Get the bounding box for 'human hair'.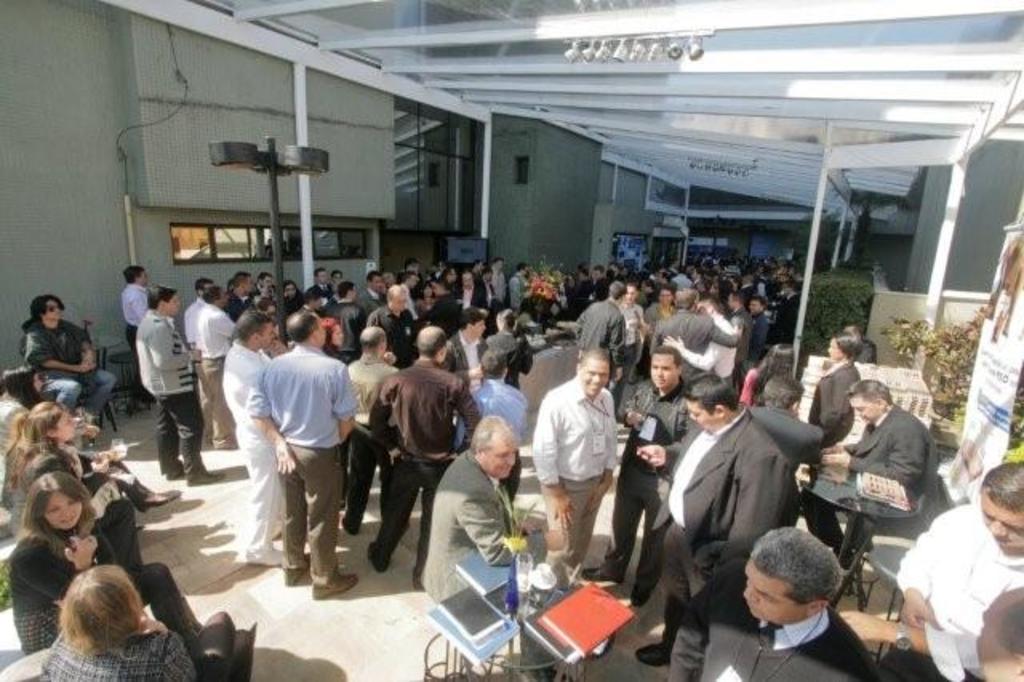
x1=19 y1=471 x2=98 y2=559.
